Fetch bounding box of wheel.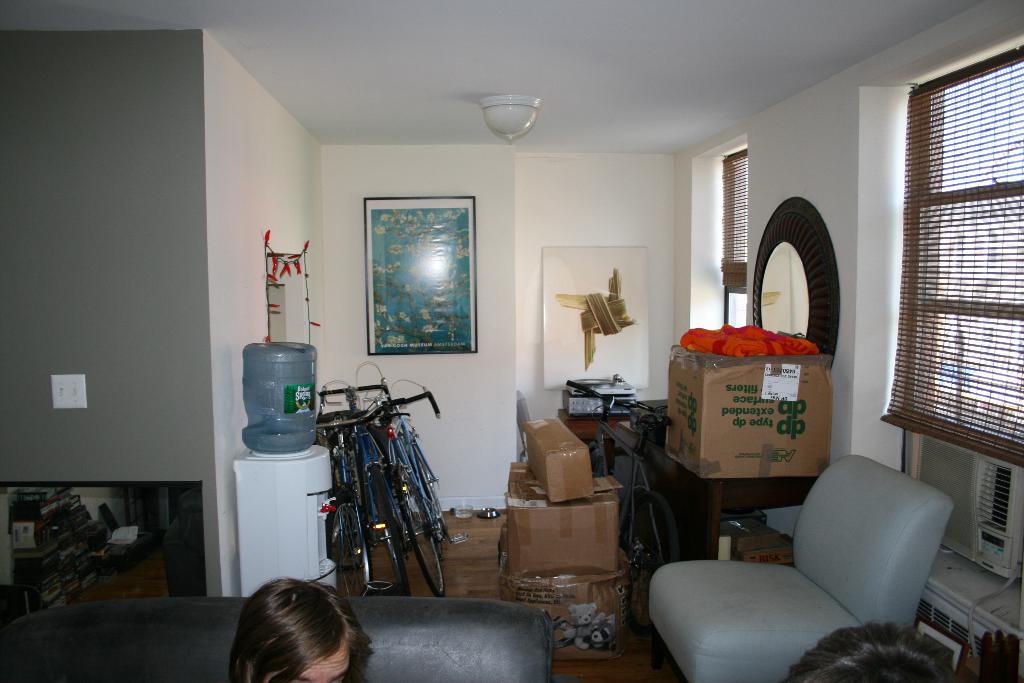
Bbox: select_region(415, 447, 449, 553).
